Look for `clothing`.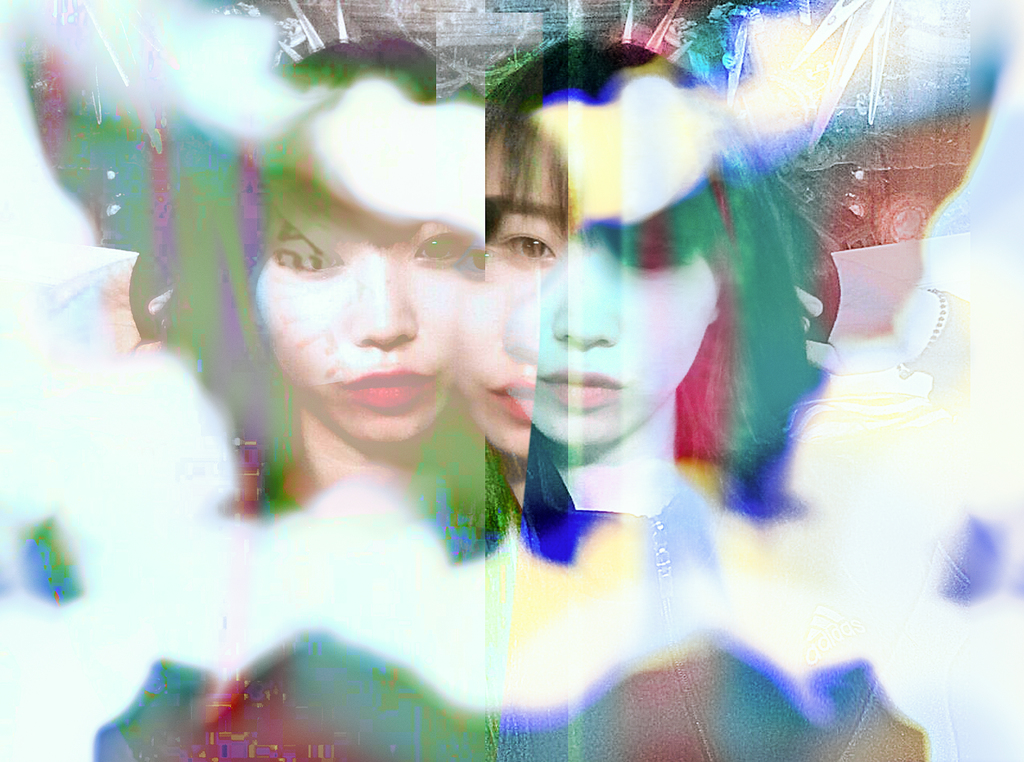
Found: rect(528, 475, 965, 758).
